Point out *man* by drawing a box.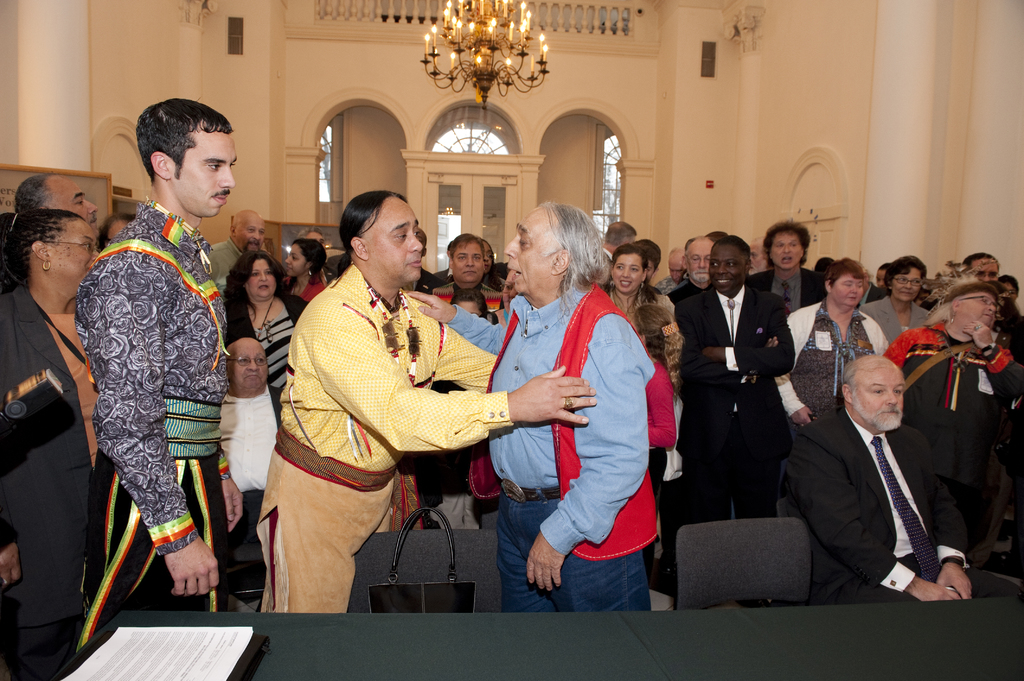
crop(207, 204, 264, 282).
